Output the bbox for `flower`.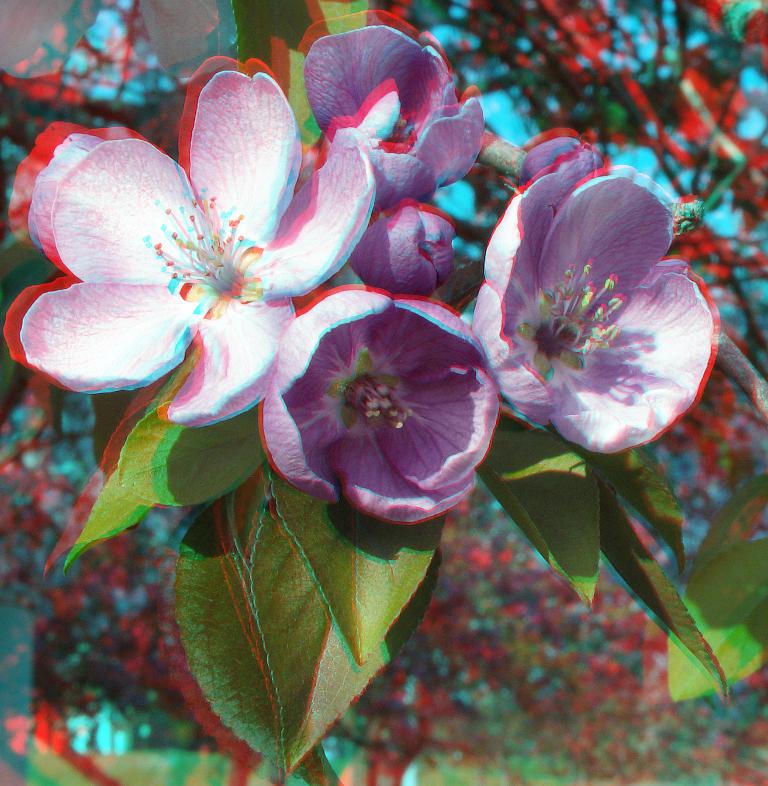
(x1=344, y1=205, x2=465, y2=299).
